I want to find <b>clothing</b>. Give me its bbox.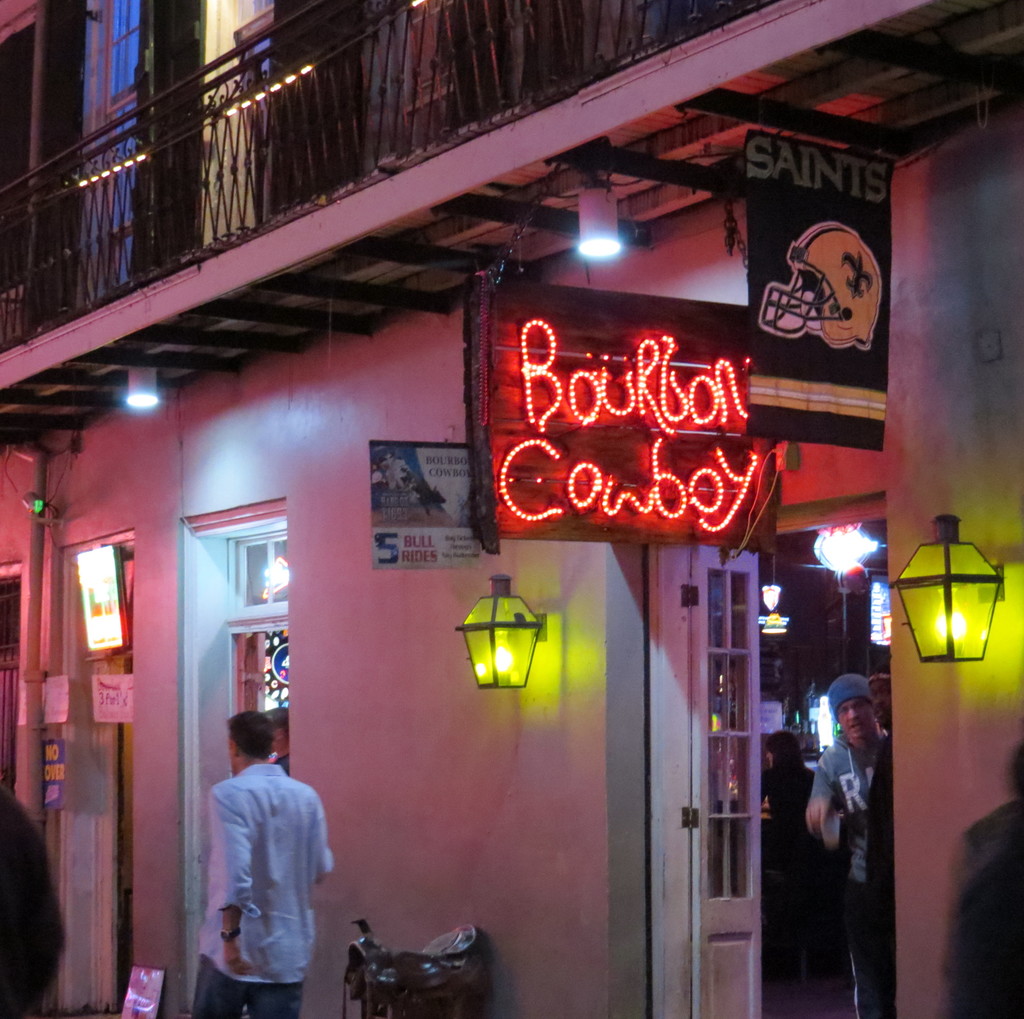
bbox=[764, 758, 812, 981].
